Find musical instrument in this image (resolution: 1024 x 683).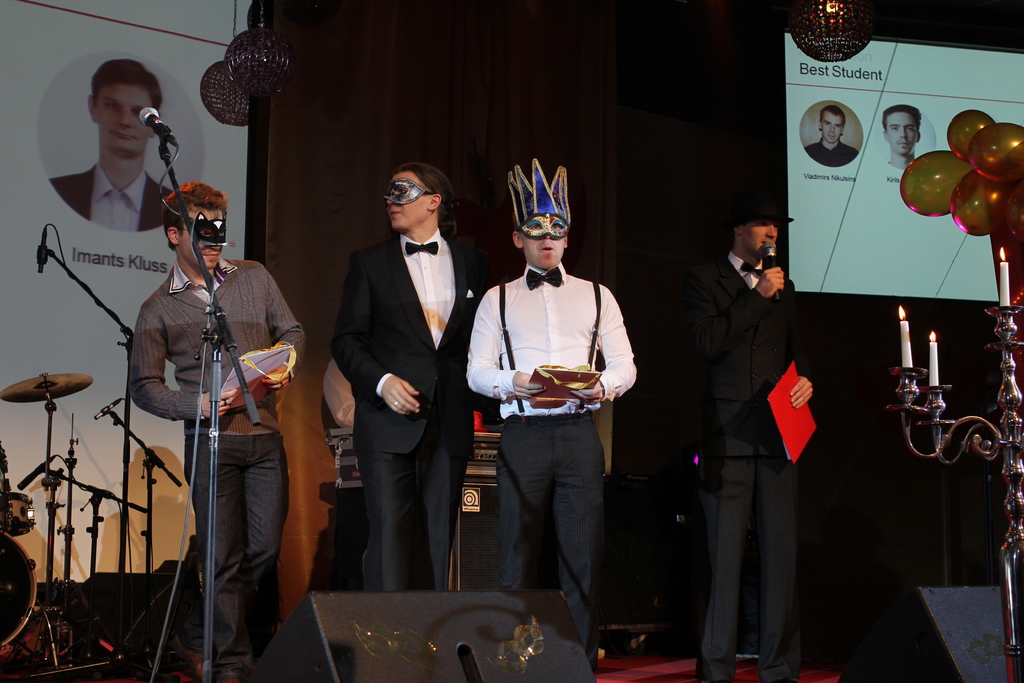
[left=869, top=111, right=1023, bottom=682].
